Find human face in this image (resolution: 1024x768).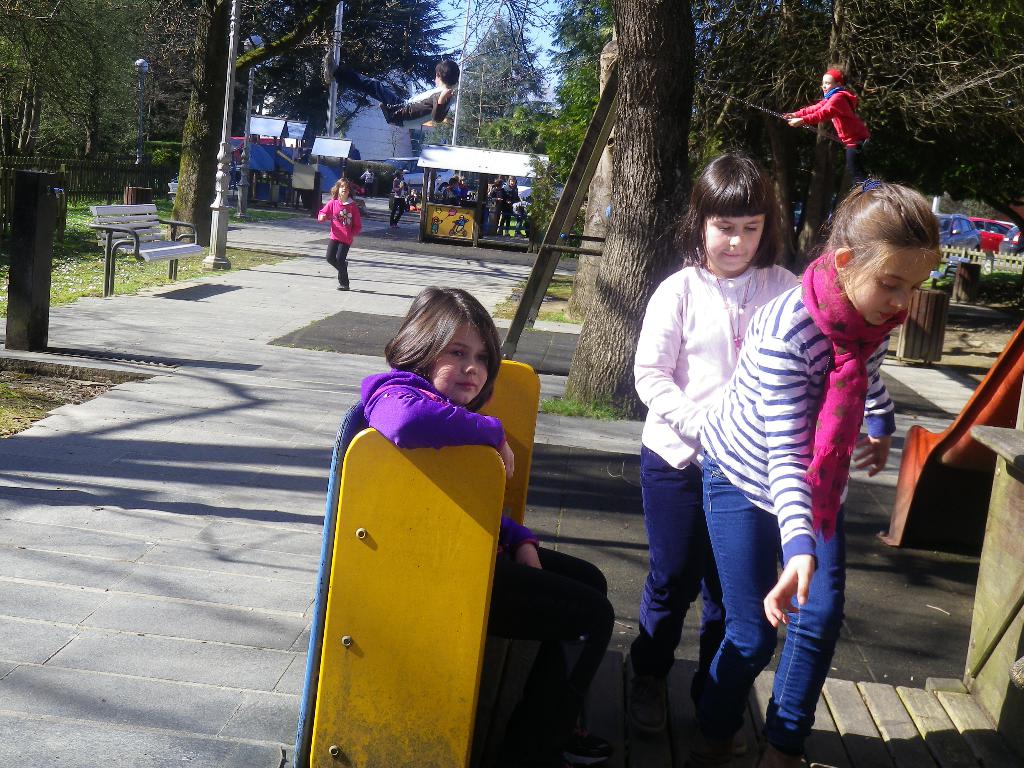
bbox=[848, 252, 941, 332].
